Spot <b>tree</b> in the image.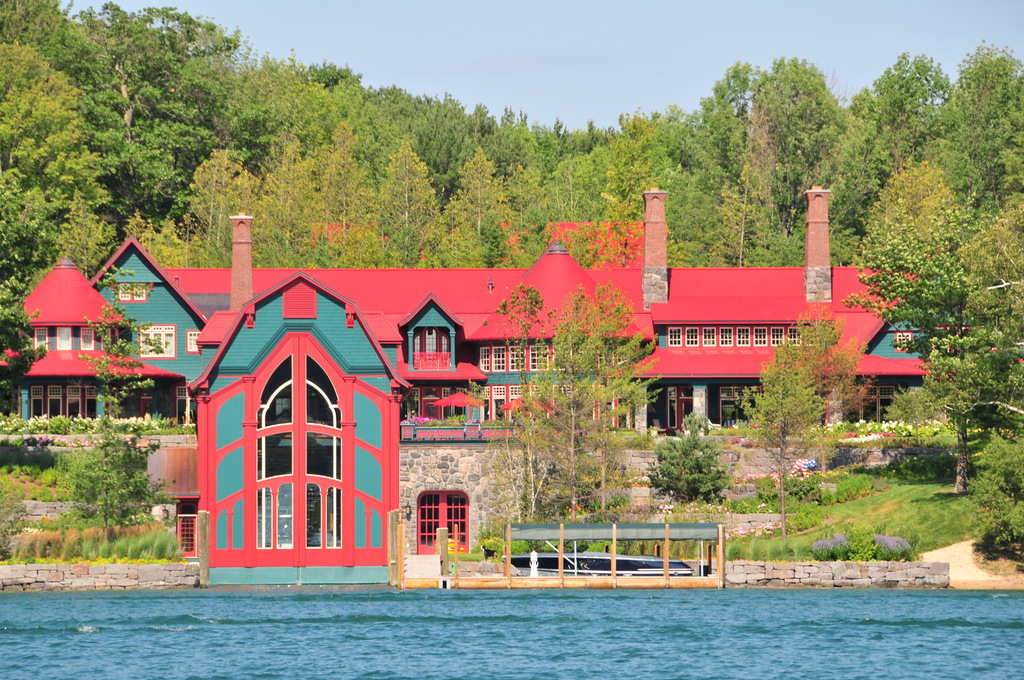
<b>tree</b> found at {"x1": 258, "y1": 133, "x2": 330, "y2": 271}.
